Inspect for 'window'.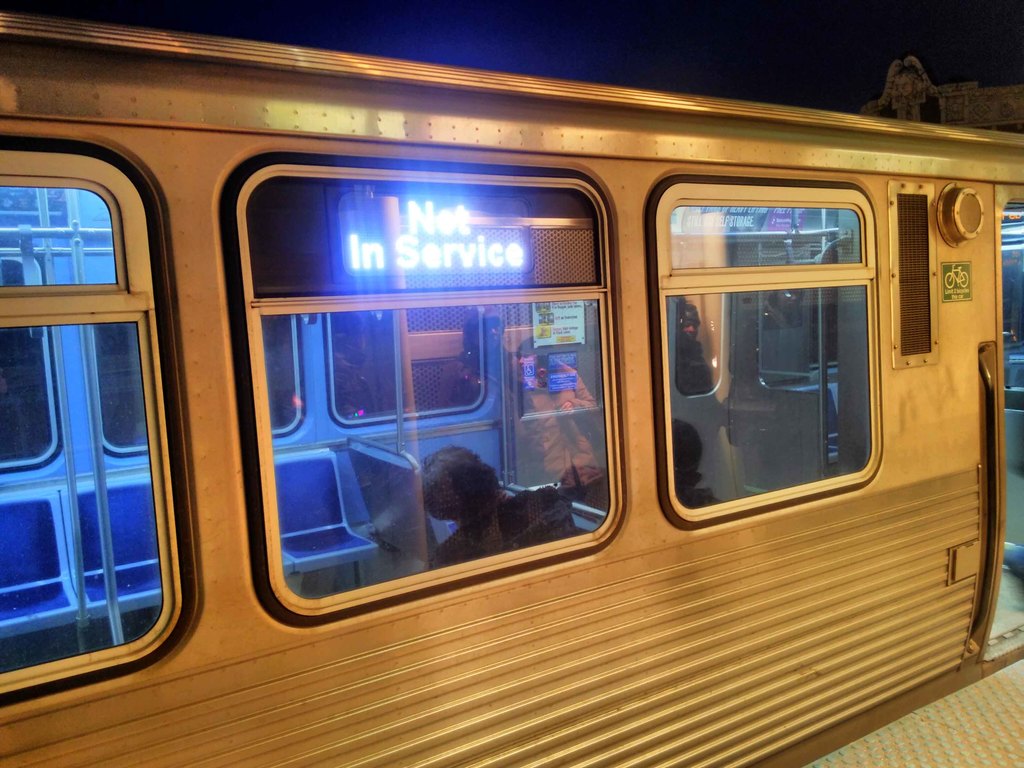
Inspection: 216 141 635 627.
